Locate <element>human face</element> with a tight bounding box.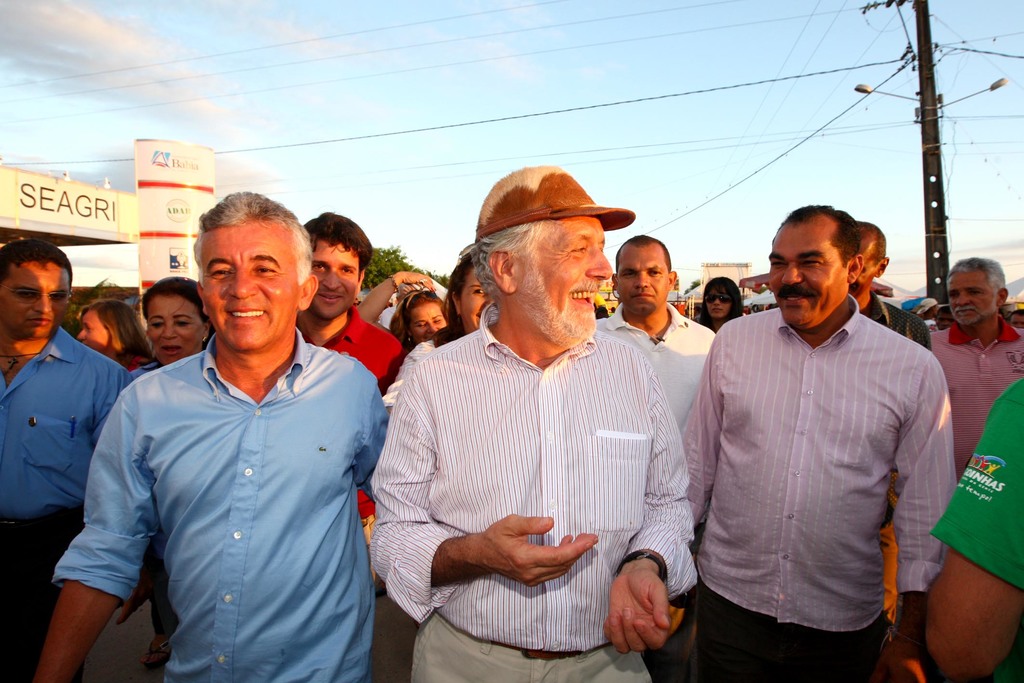
box(312, 240, 360, 319).
